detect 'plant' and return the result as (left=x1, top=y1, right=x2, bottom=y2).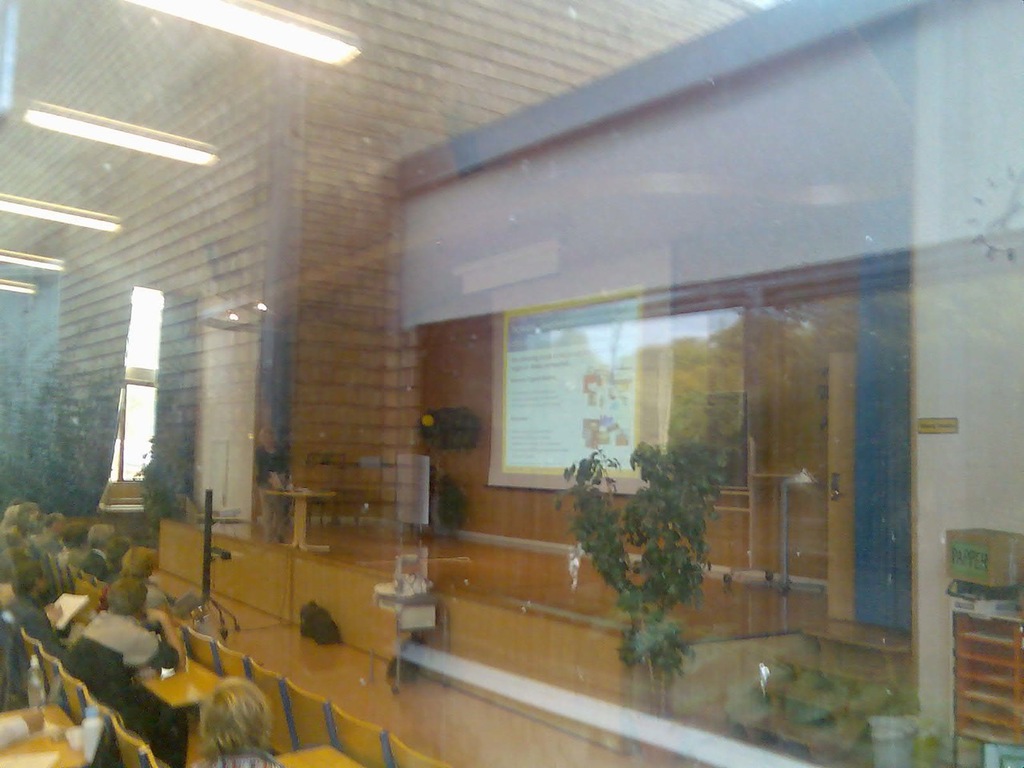
(left=578, top=442, right=766, bottom=644).
